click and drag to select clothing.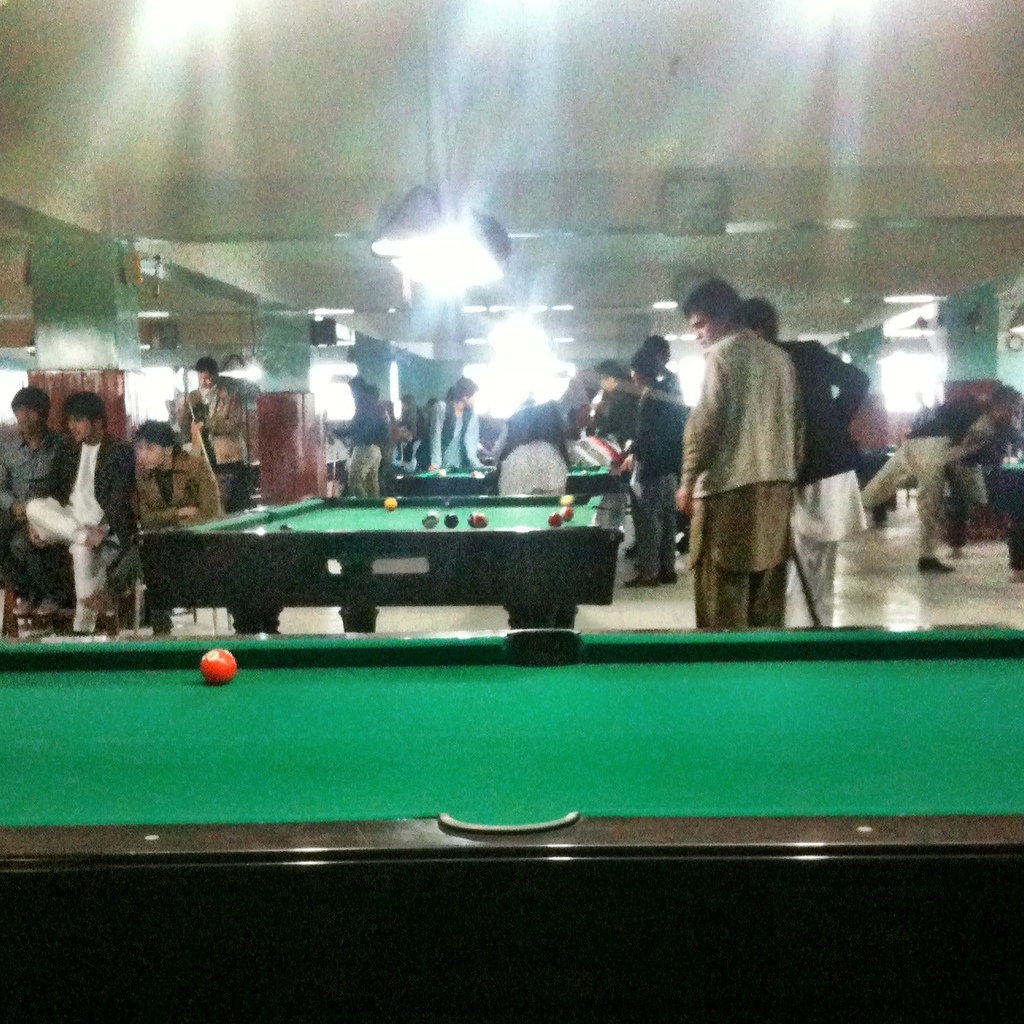
Selection: 681,286,841,635.
